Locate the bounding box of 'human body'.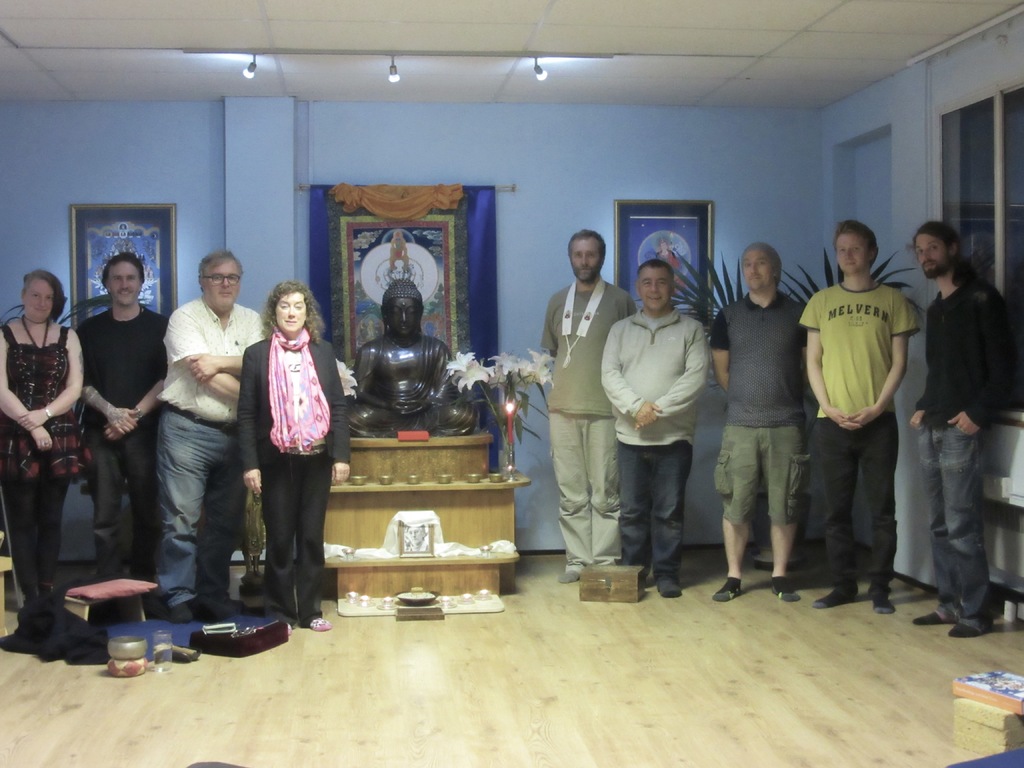
Bounding box: bbox=(0, 269, 83, 660).
